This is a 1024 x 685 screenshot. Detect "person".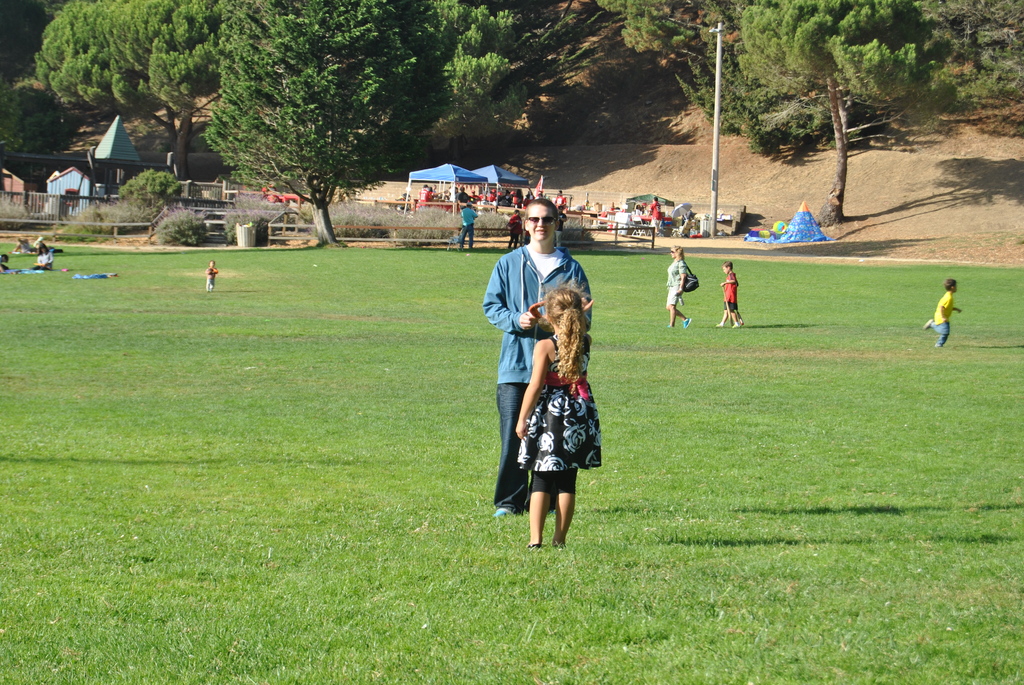
206,262,216,294.
